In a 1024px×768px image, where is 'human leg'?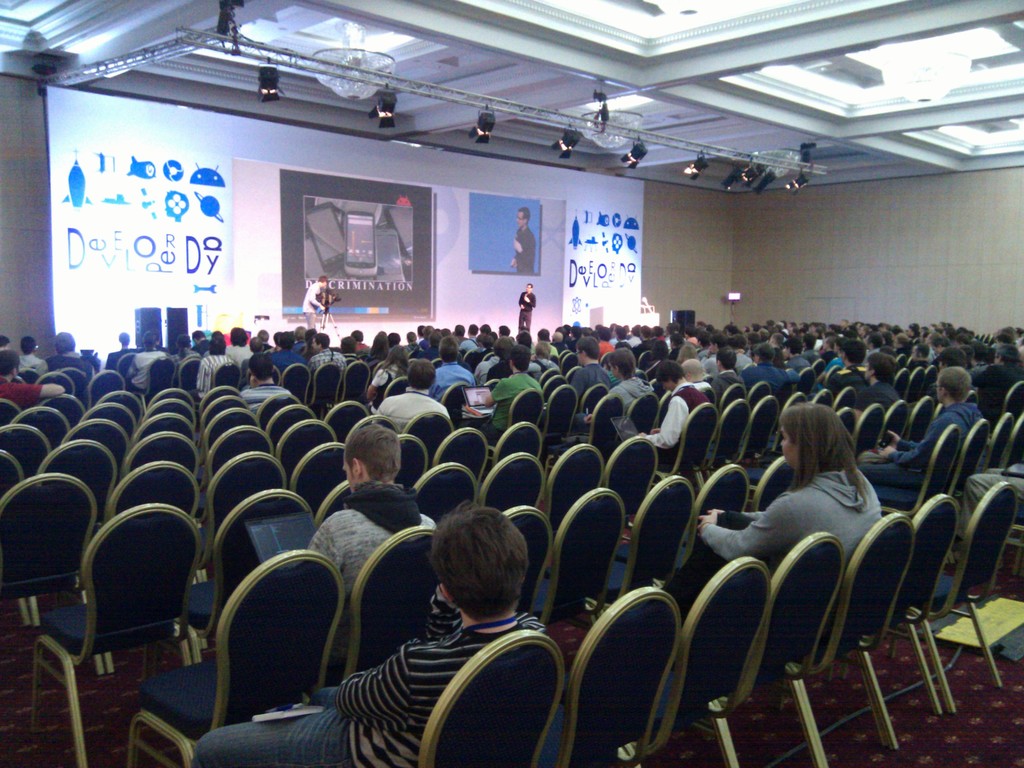
x1=198 y1=716 x2=349 y2=765.
